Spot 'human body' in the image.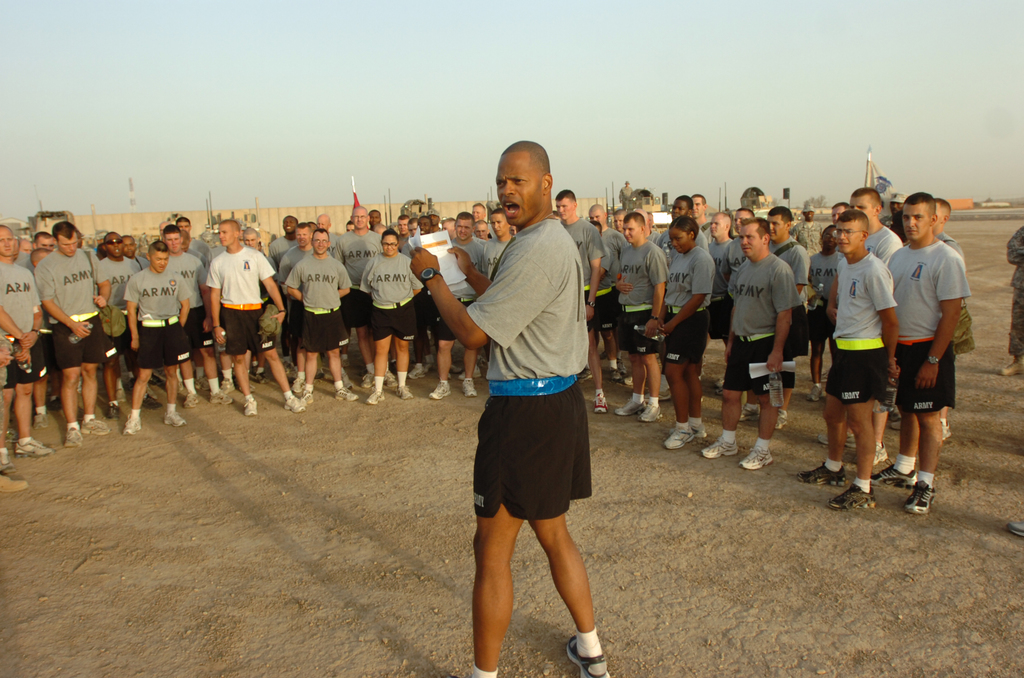
'human body' found at Rect(893, 193, 969, 513).
